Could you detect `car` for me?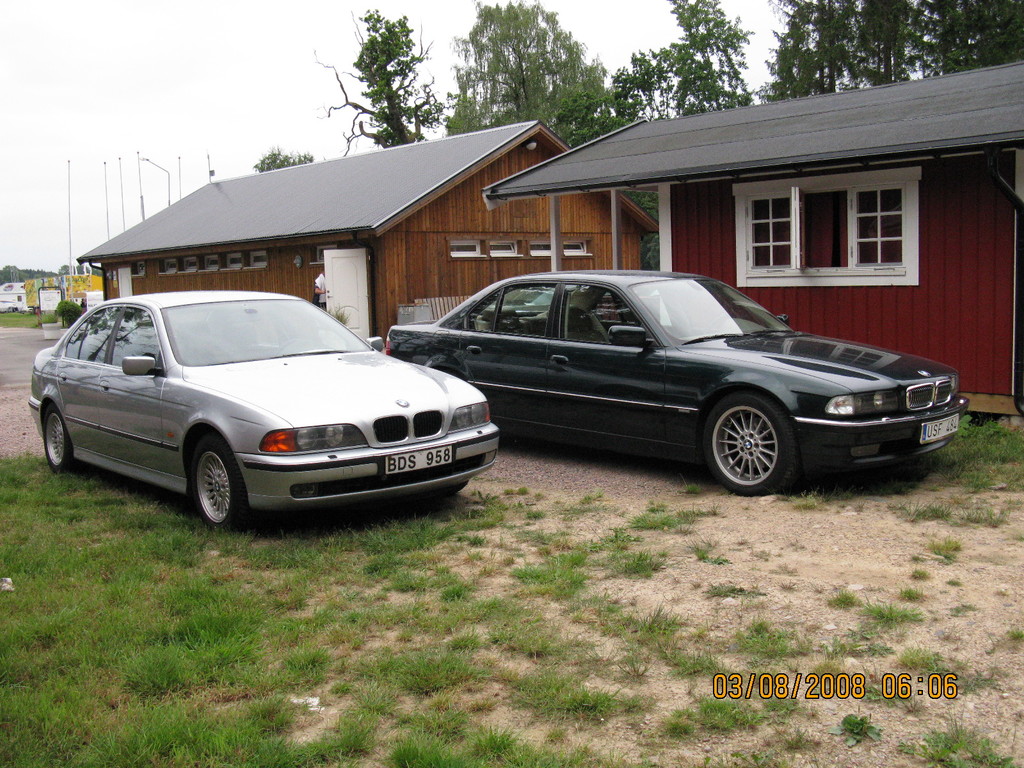
Detection result: locate(379, 262, 966, 503).
